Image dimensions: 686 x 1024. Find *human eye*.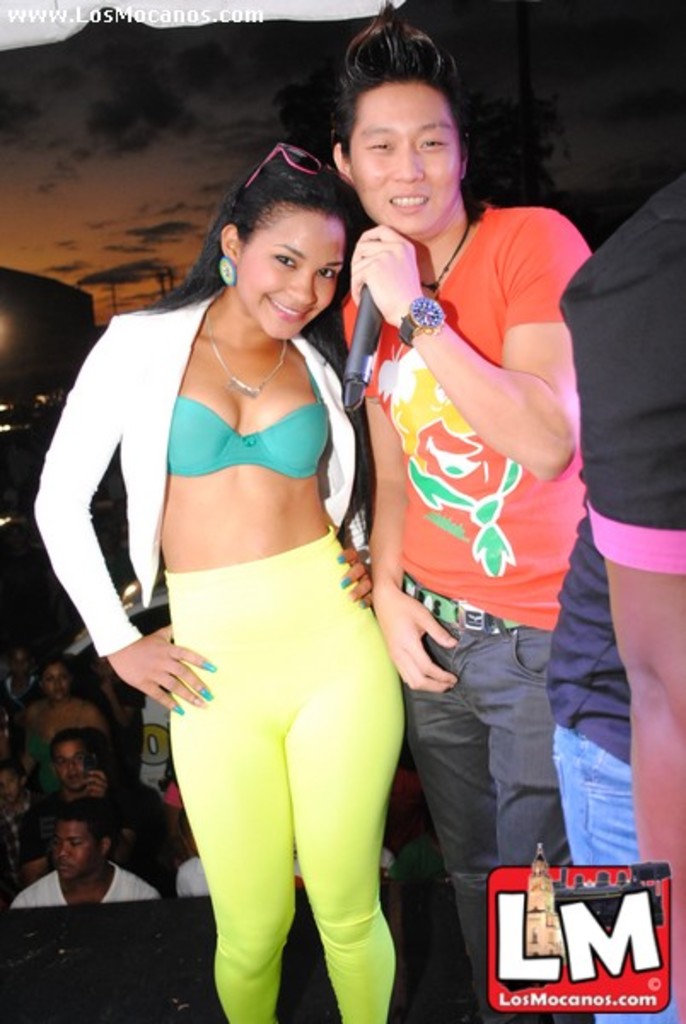
crop(362, 133, 392, 157).
